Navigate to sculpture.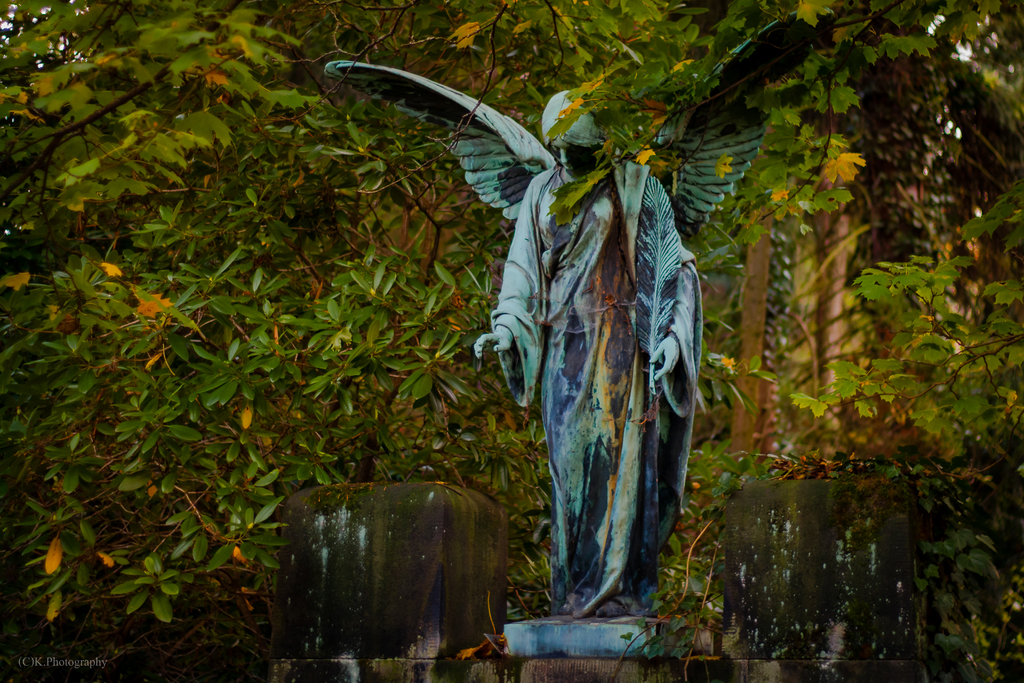
Navigation target: 480,102,715,621.
